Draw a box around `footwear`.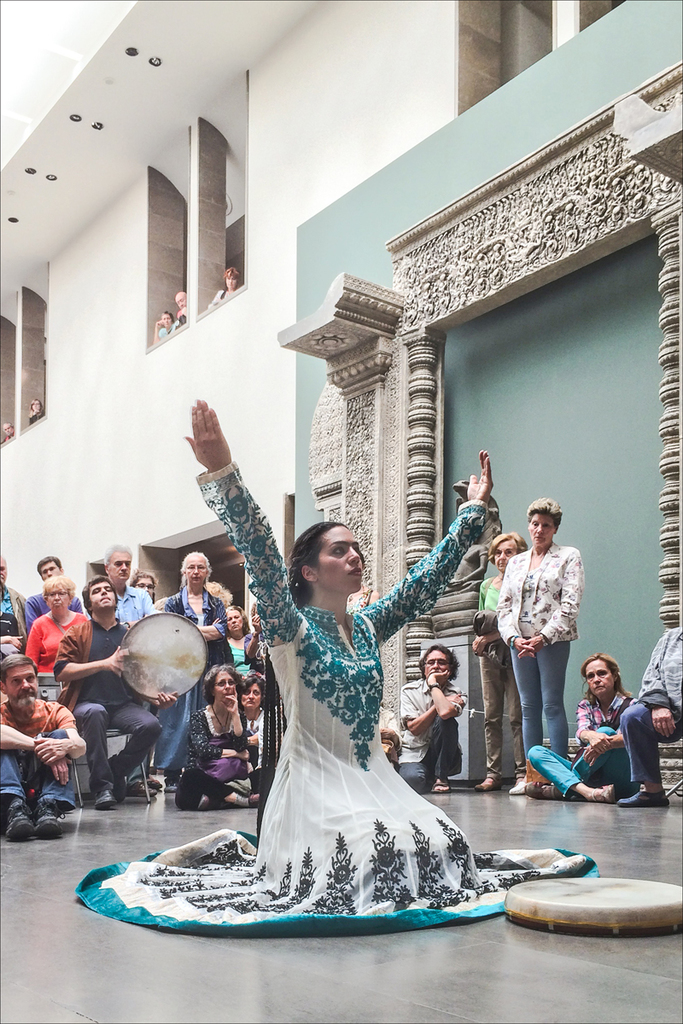
l=620, t=794, r=669, b=806.
